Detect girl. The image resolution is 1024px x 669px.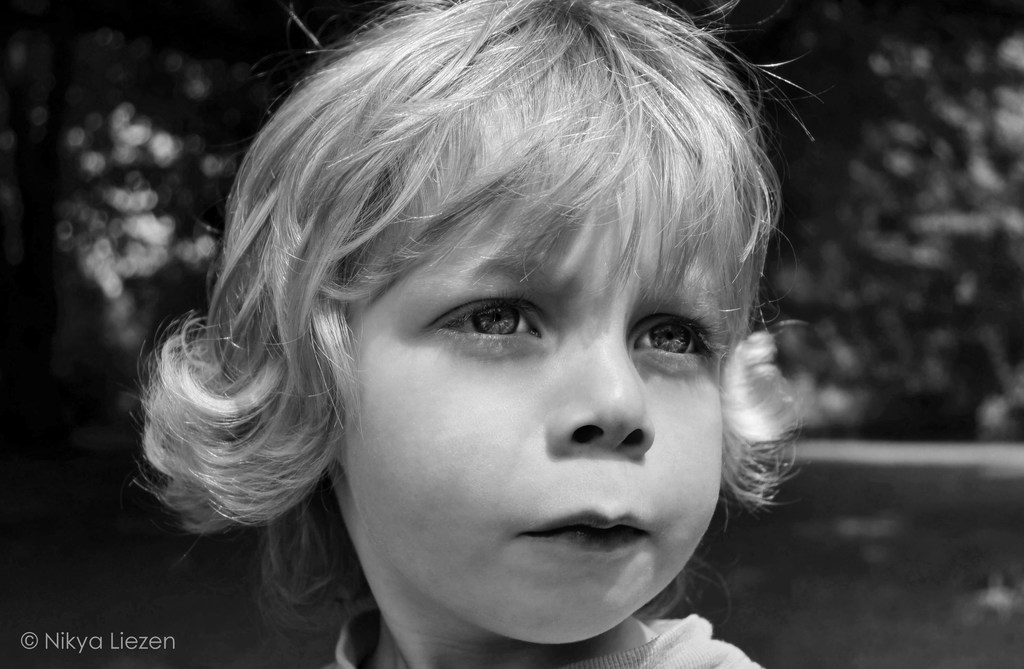
[left=127, top=0, right=833, bottom=668].
